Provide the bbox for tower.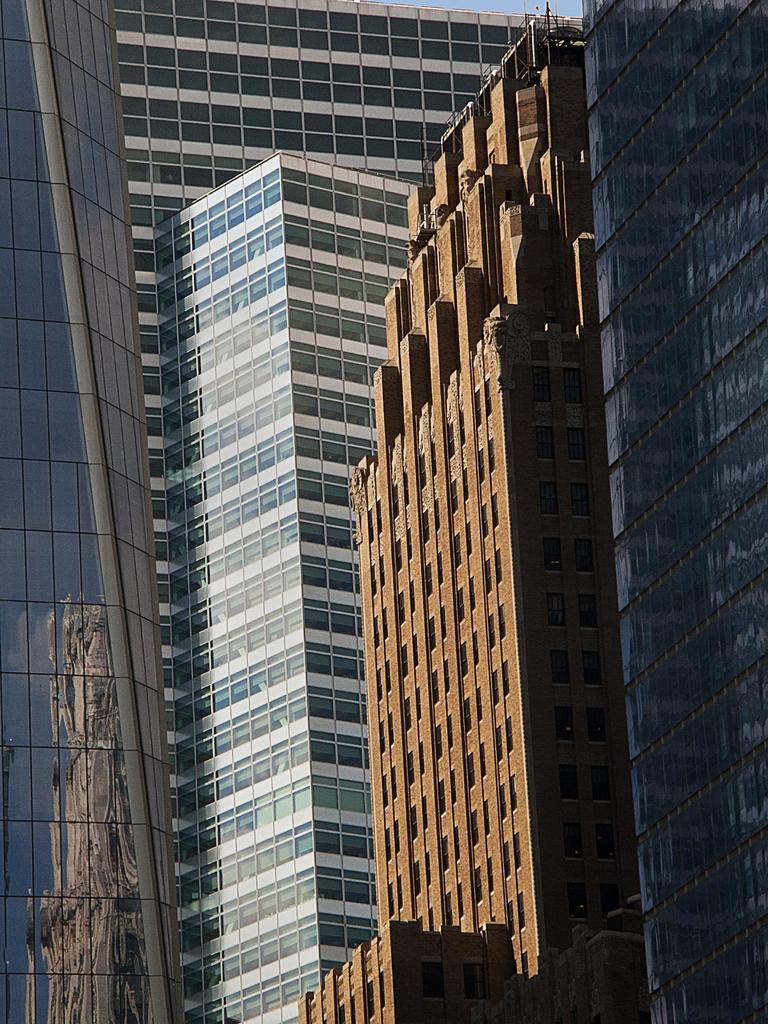
locate(0, 4, 390, 1023).
